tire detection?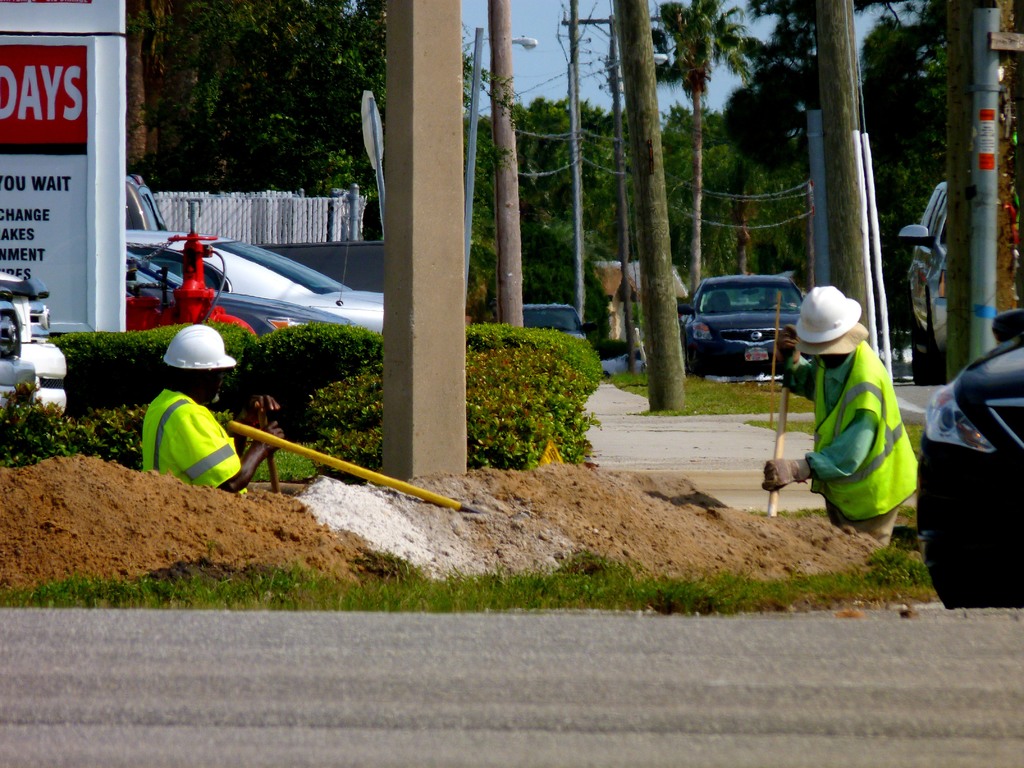
left=913, top=463, right=973, bottom=612
